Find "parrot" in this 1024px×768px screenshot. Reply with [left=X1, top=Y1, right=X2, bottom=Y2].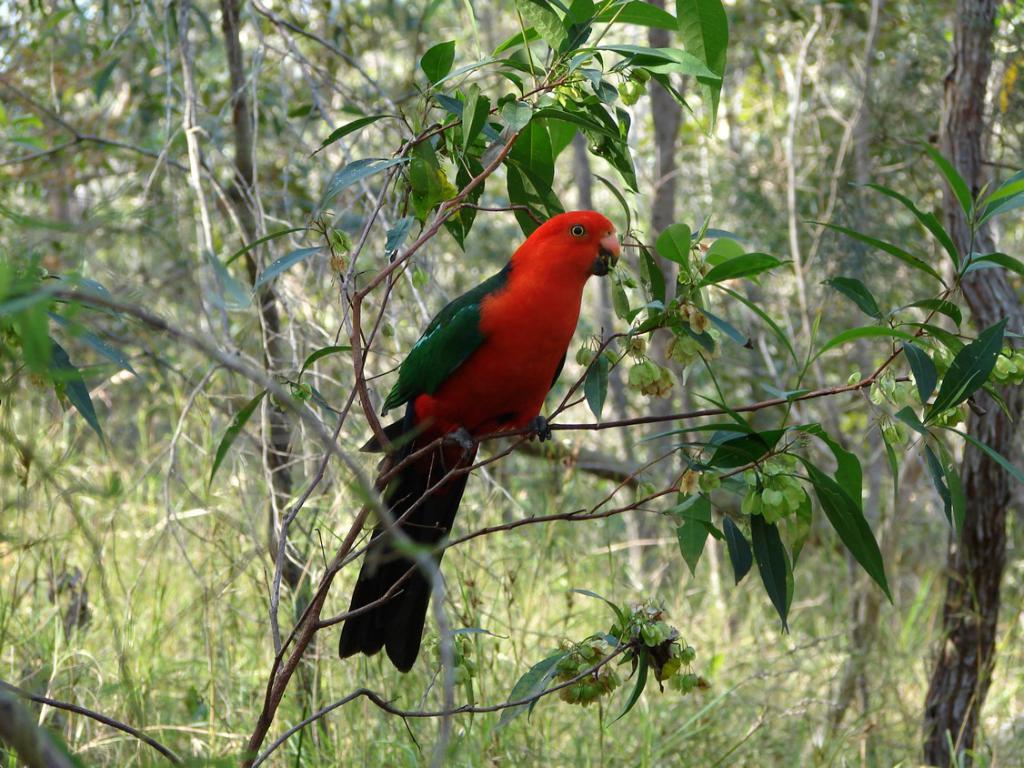
[left=358, top=197, right=632, bottom=670].
